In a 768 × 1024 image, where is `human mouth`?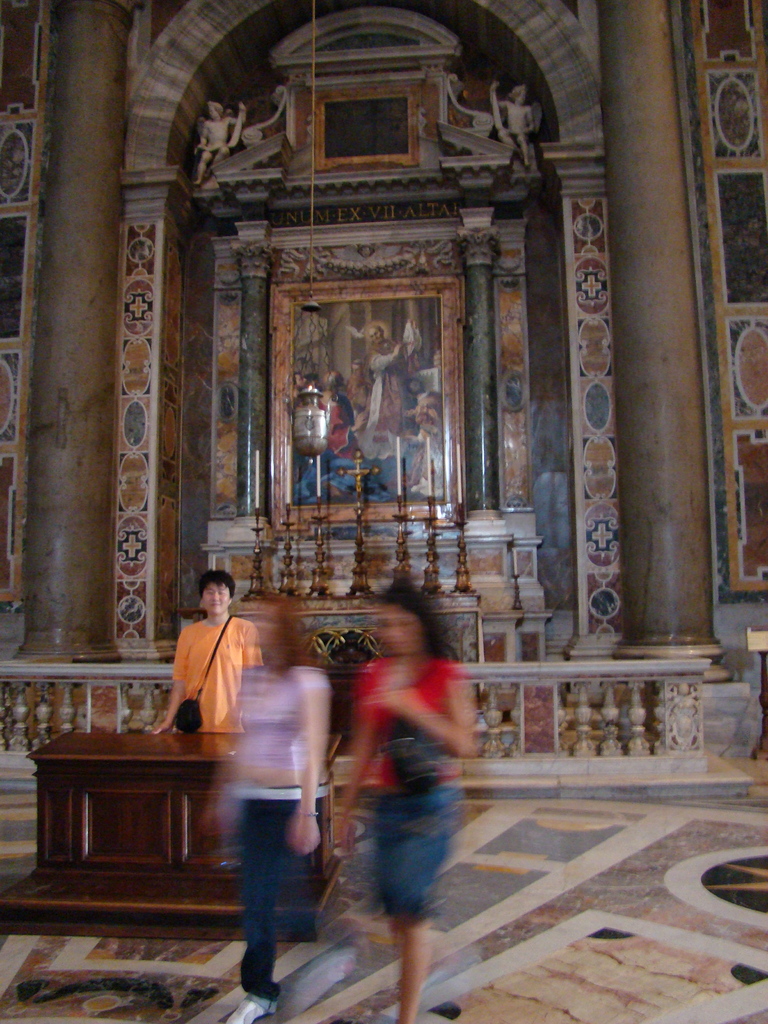
pyautogui.locateOnScreen(210, 602, 224, 607).
